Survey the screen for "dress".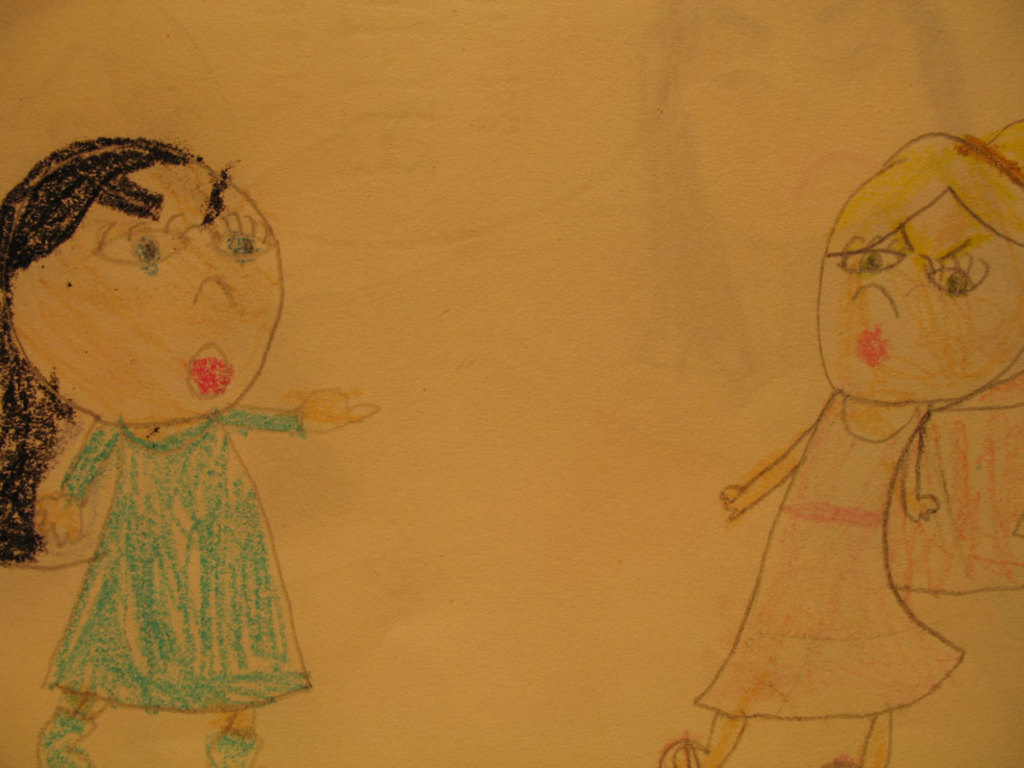
Survey found: bbox=(688, 392, 966, 712).
